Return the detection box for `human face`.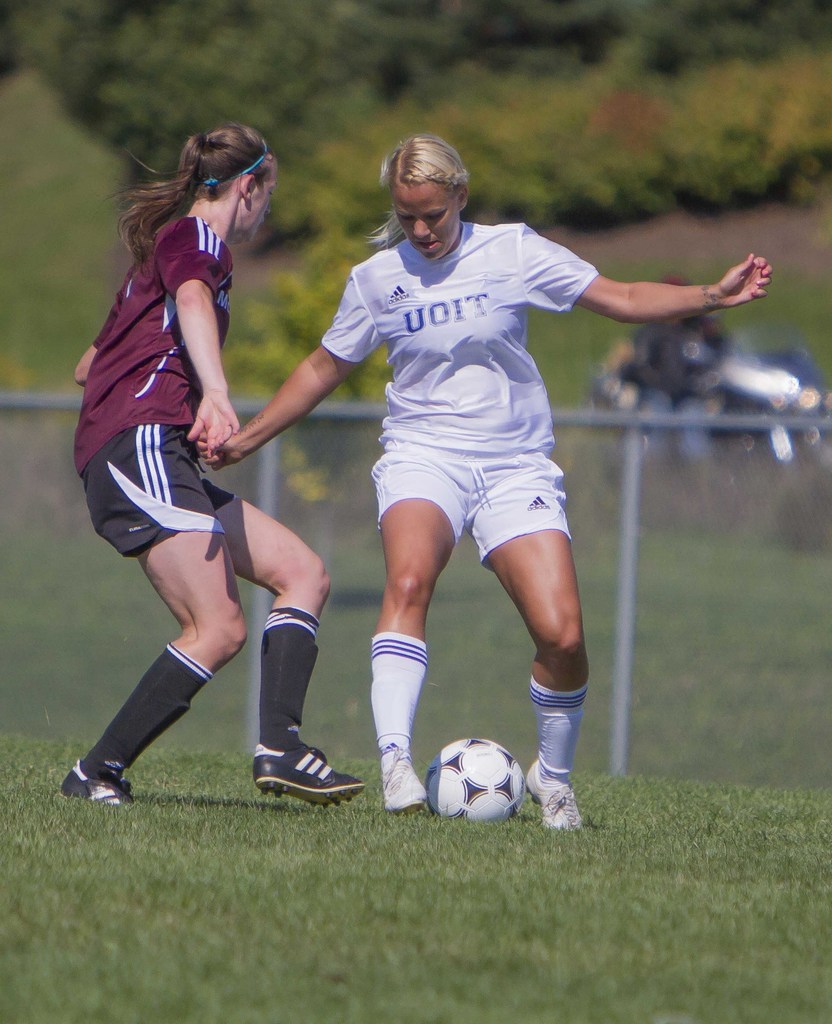
{"left": 391, "top": 182, "right": 464, "bottom": 257}.
